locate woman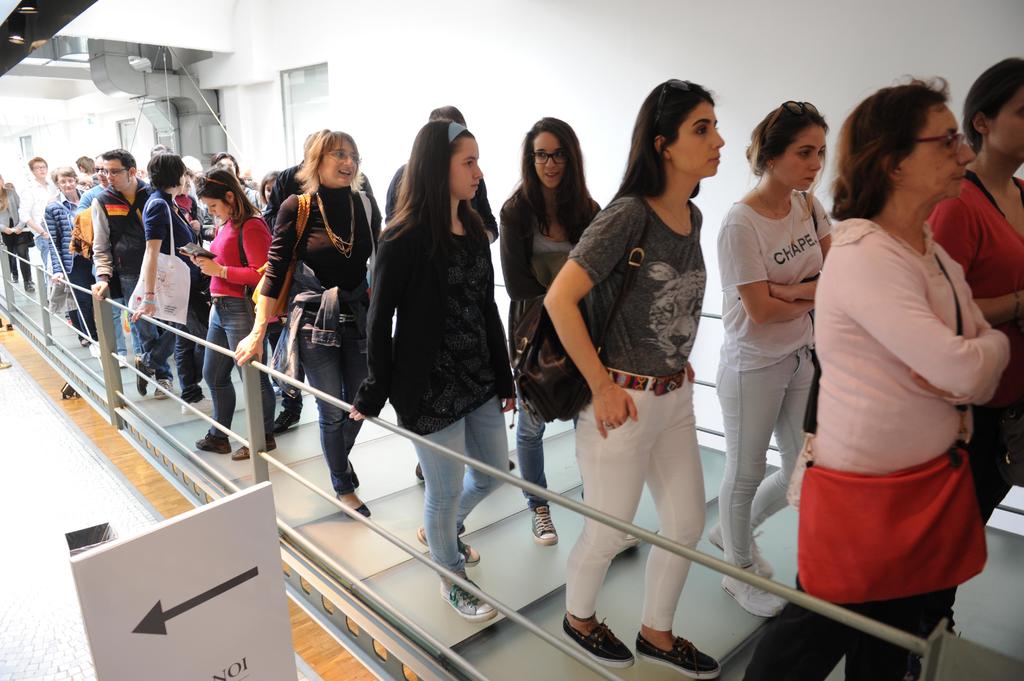
(left=742, top=67, right=1010, bottom=680)
